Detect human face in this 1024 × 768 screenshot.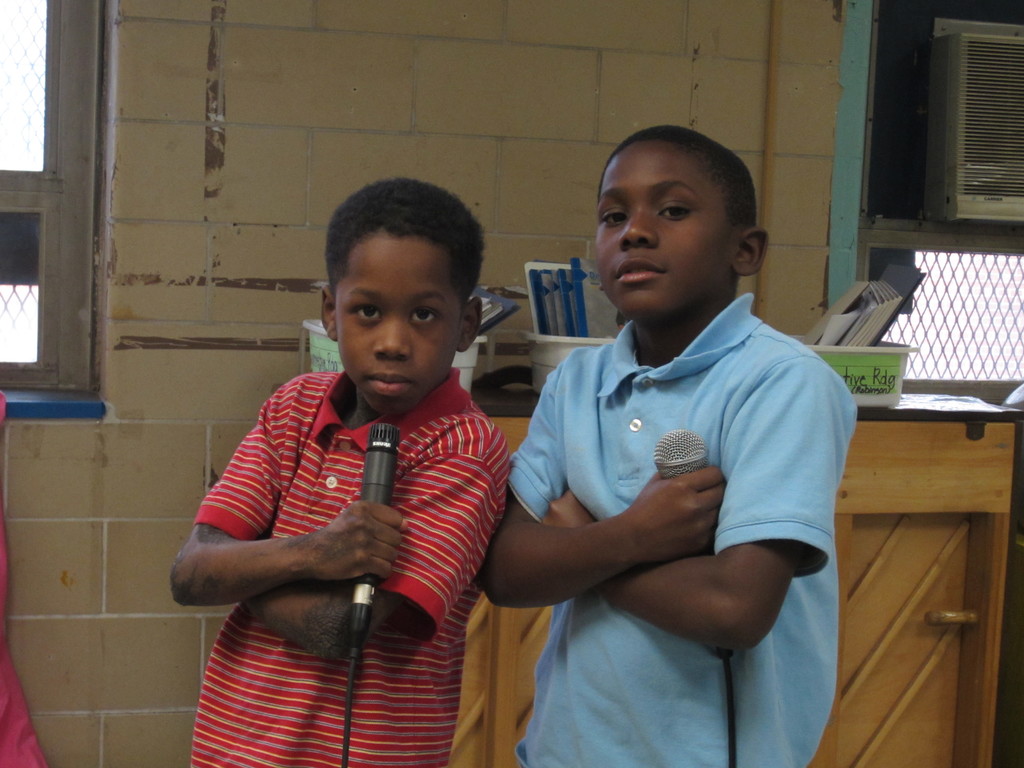
Detection: locate(596, 138, 736, 319).
